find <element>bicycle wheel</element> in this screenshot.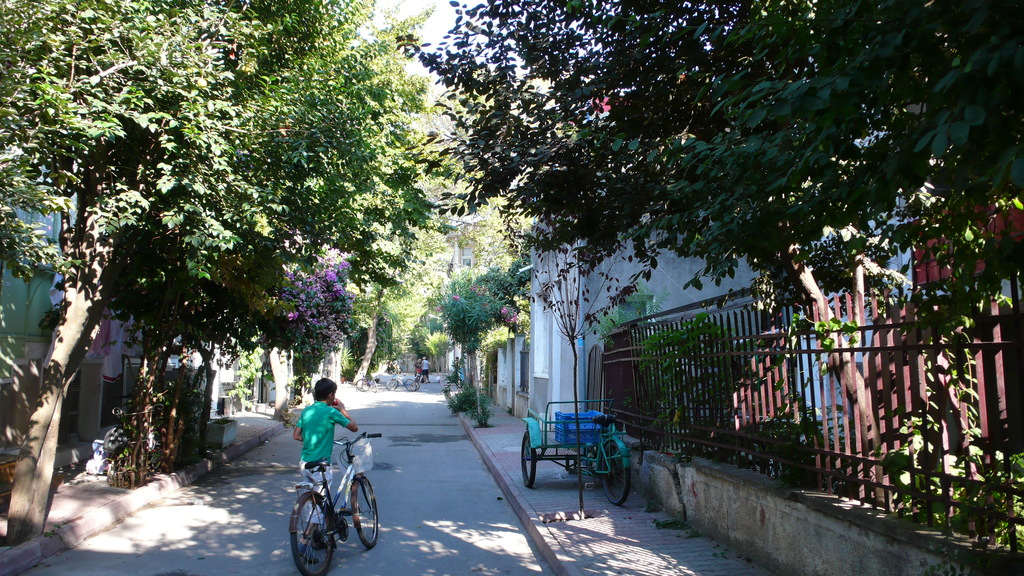
The bounding box for <element>bicycle wheel</element> is locate(348, 472, 381, 553).
